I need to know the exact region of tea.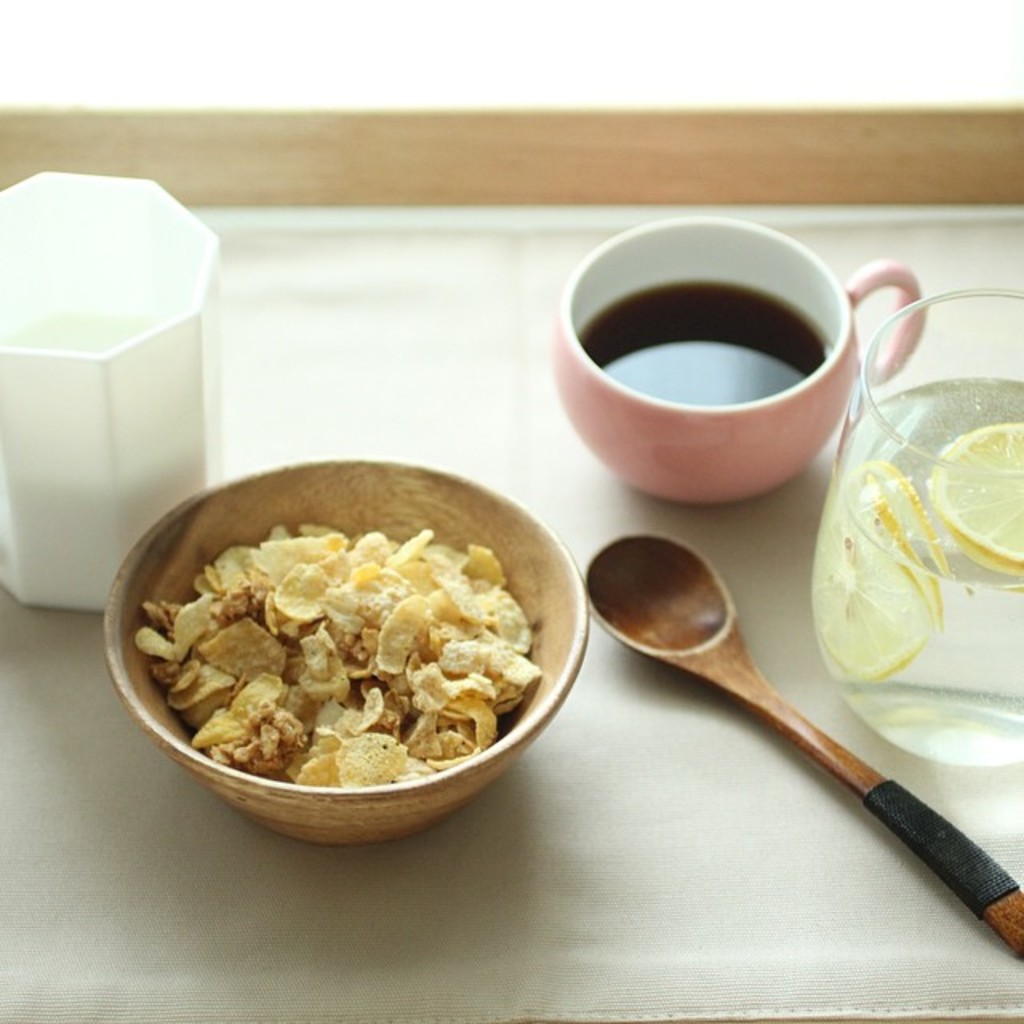
Region: pyautogui.locateOnScreen(576, 283, 830, 411).
